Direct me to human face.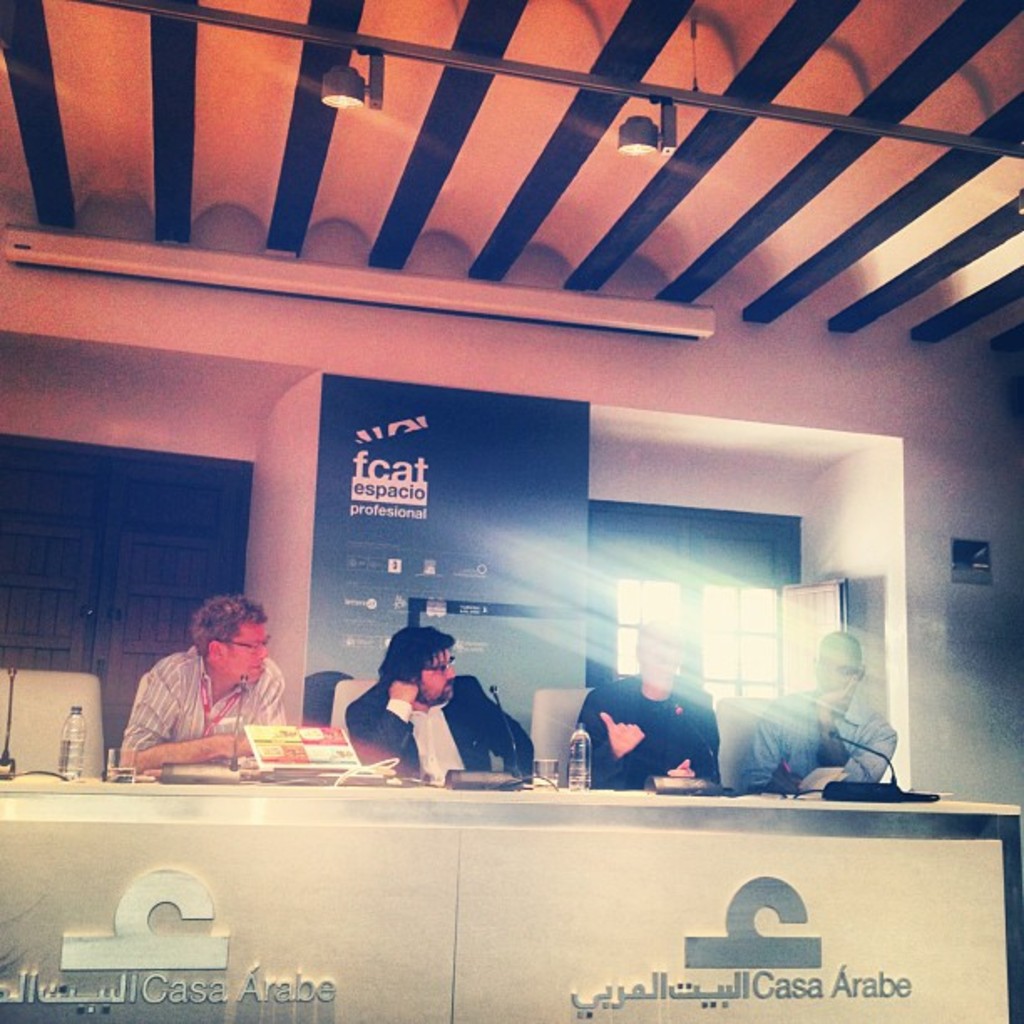
Direction: select_region(422, 646, 457, 701).
